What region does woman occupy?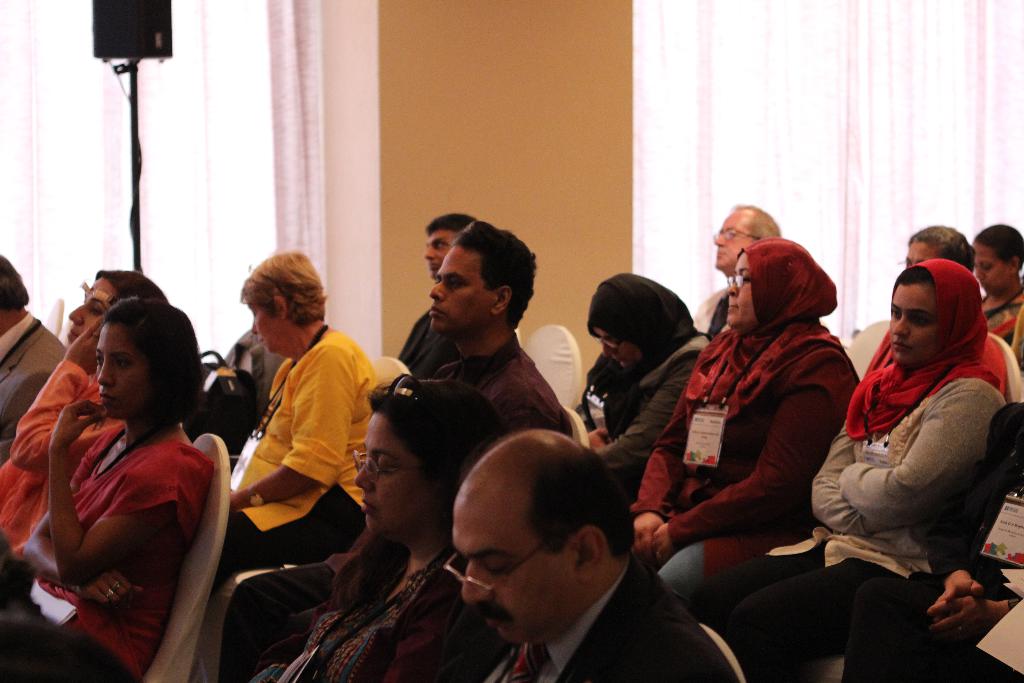
684:258:1011:682.
